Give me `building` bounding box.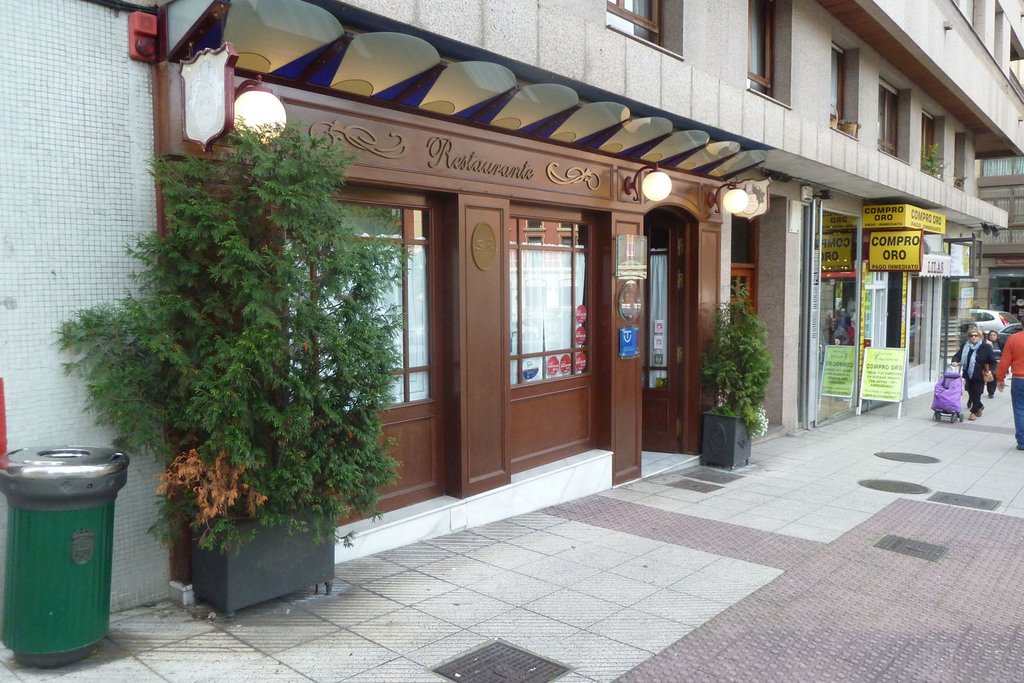
0:0:1023:612.
